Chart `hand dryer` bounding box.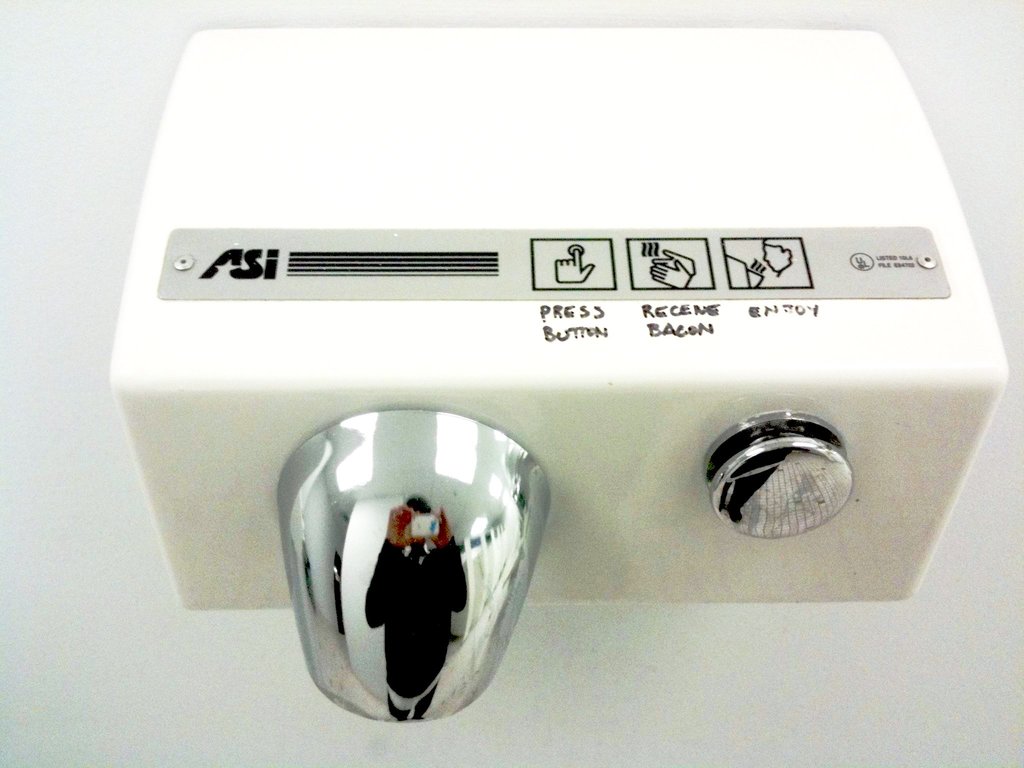
Charted: left=110, top=25, right=1010, bottom=726.
